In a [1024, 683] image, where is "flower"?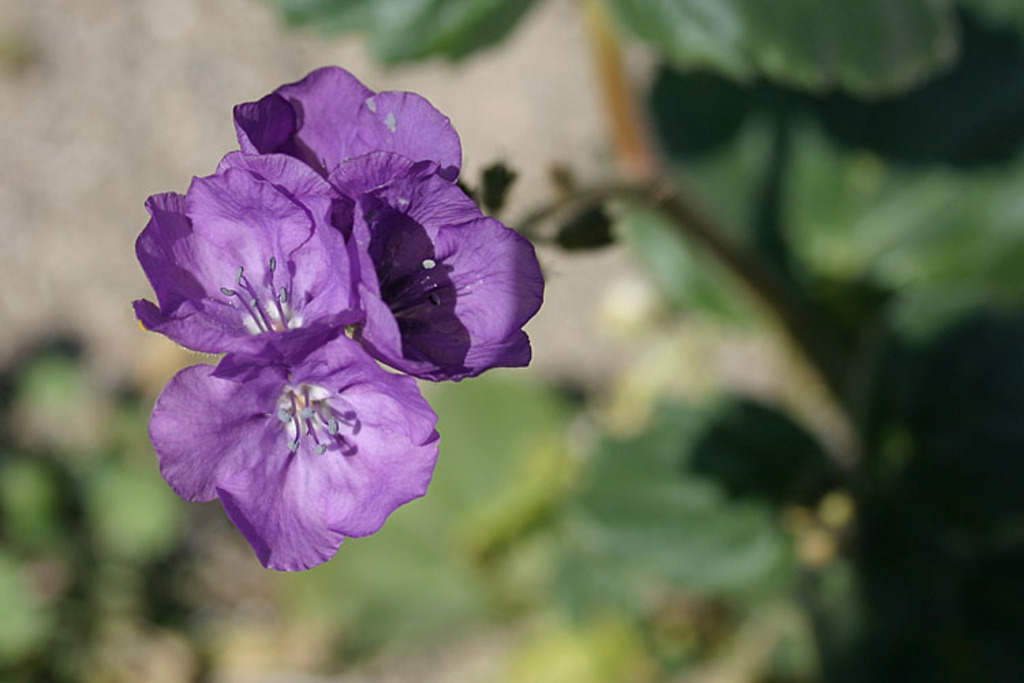
(131, 148, 360, 352).
